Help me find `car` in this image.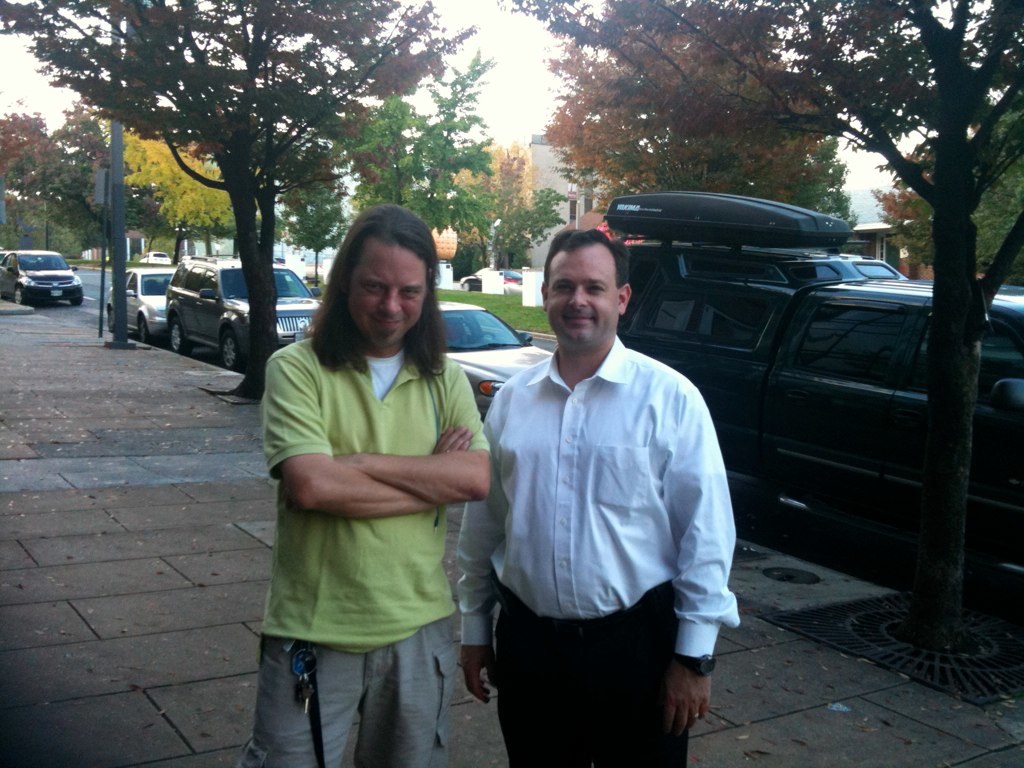
Found it: region(158, 255, 325, 372).
